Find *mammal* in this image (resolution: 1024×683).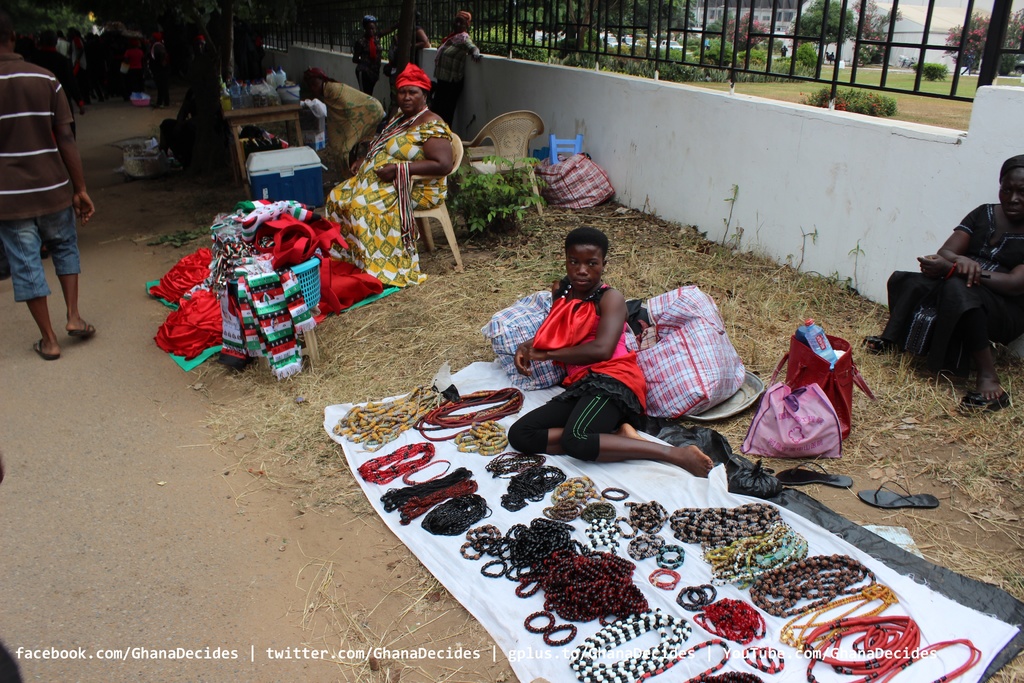
x1=125 y1=34 x2=152 y2=107.
